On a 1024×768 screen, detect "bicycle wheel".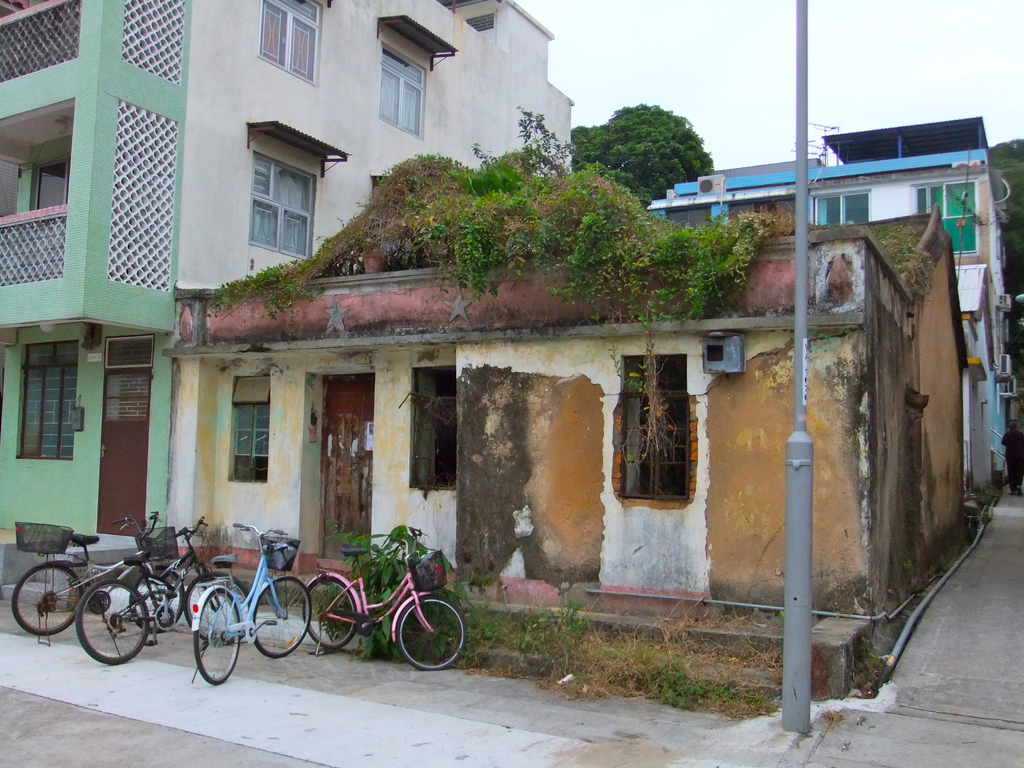
<box>250,580,308,658</box>.
